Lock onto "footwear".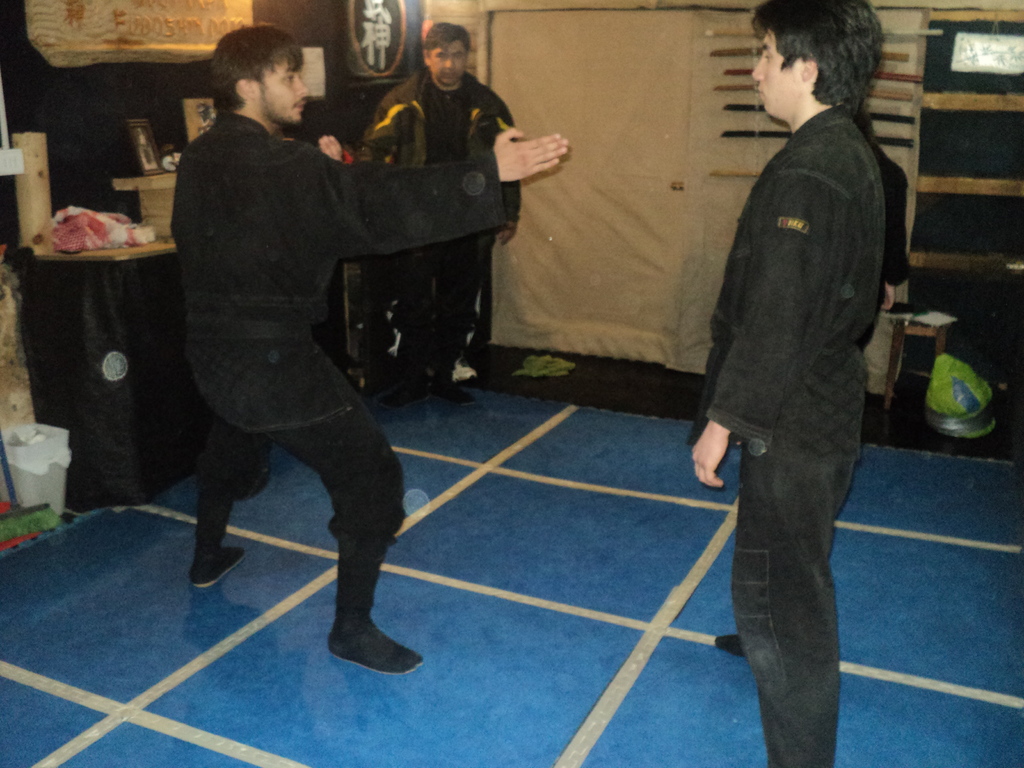
Locked: 189/541/246/586.
